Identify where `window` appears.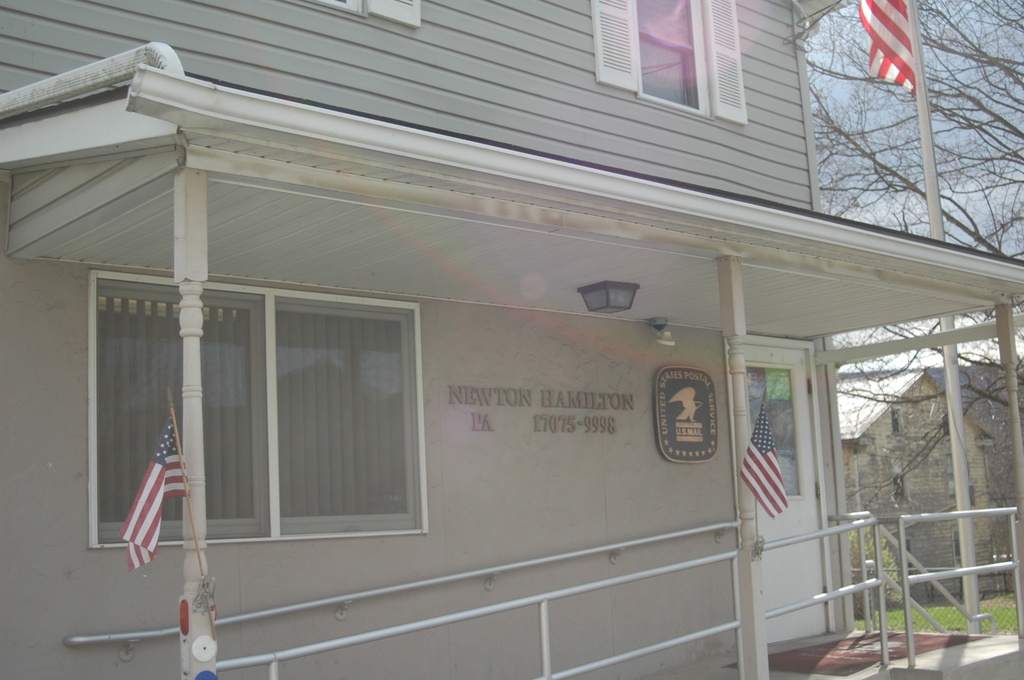
Appears at 94, 300, 268, 546.
